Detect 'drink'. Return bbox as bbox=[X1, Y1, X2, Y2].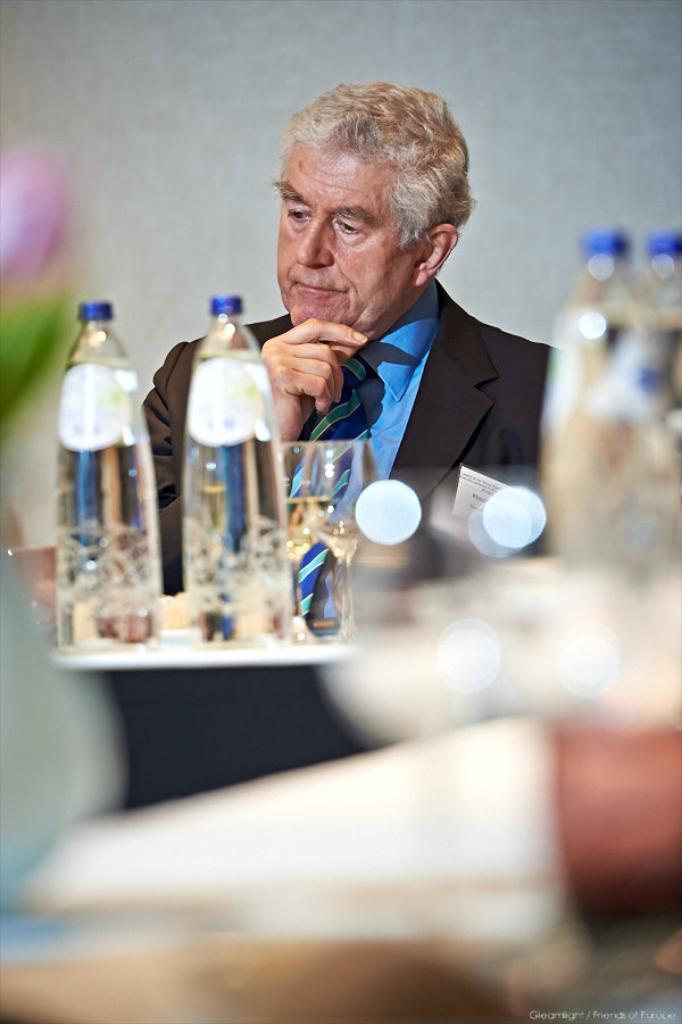
bbox=[308, 524, 361, 557].
